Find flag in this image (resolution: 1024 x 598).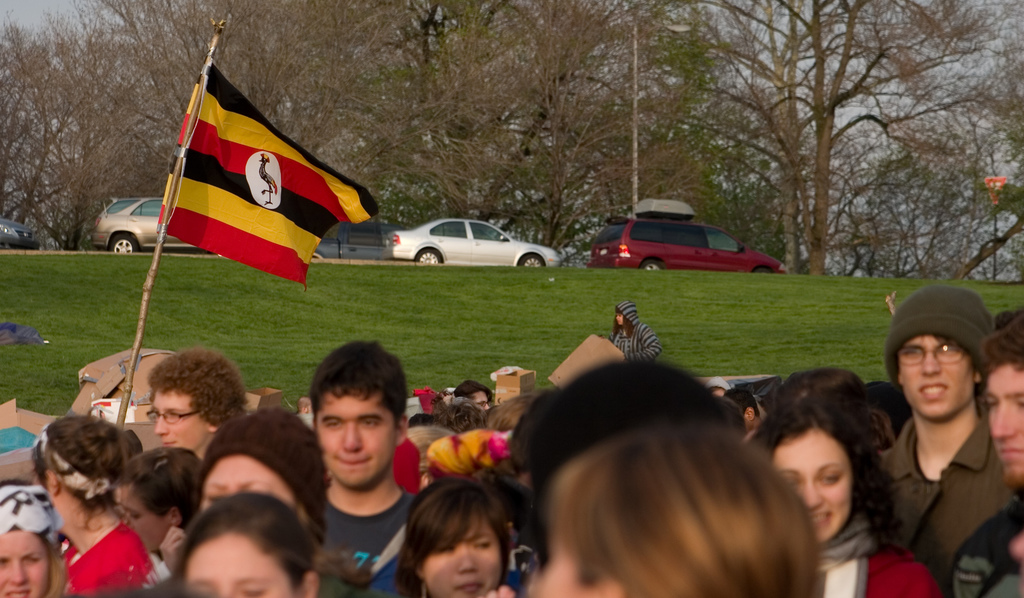
[x1=127, y1=22, x2=377, y2=294].
